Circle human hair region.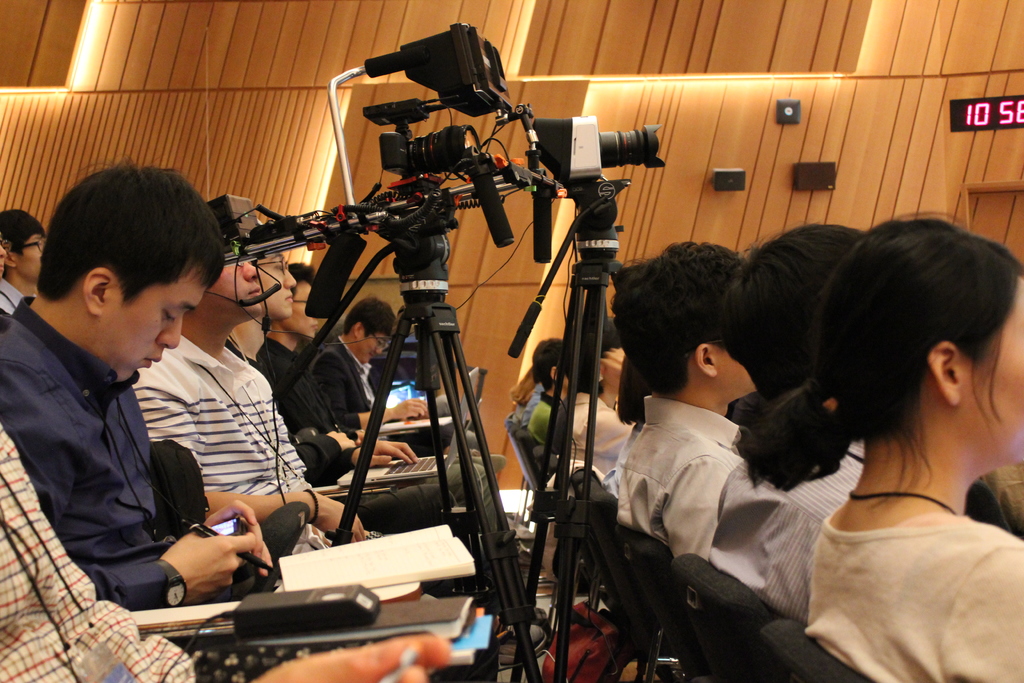
Region: l=208, t=193, r=259, b=251.
